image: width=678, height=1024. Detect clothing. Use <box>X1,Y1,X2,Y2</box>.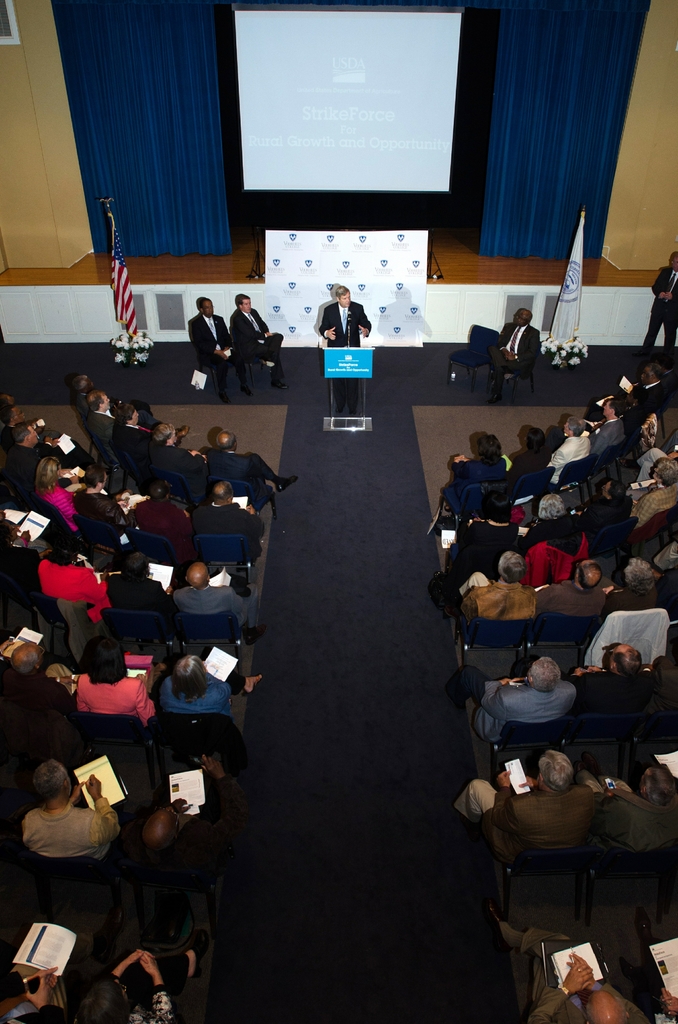
<box>133,502,202,561</box>.
